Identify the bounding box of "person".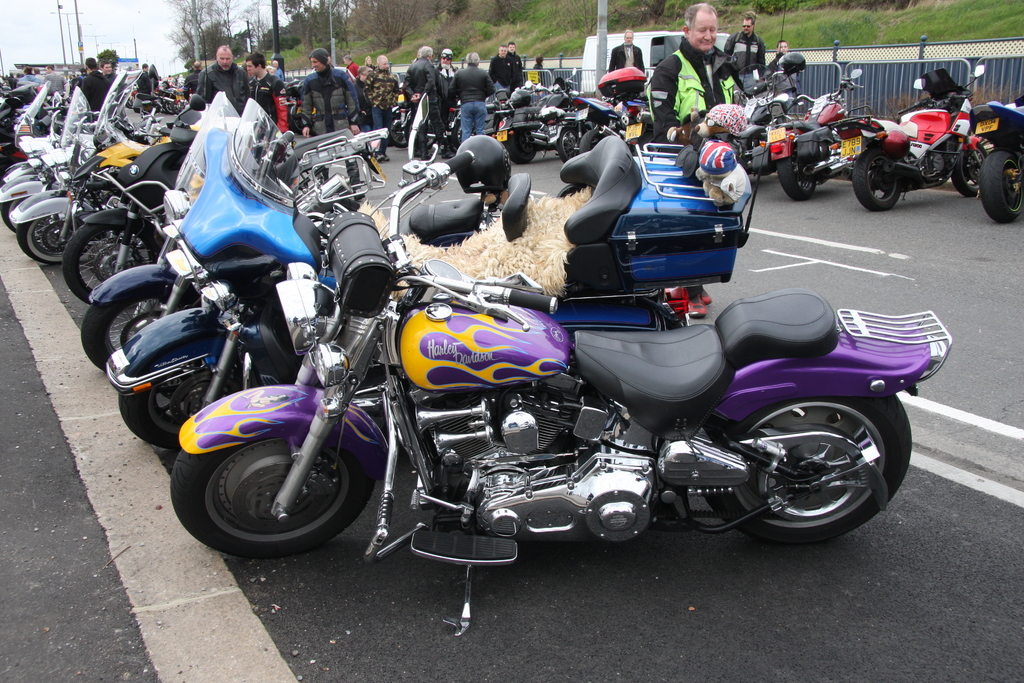
[340,53,362,76].
